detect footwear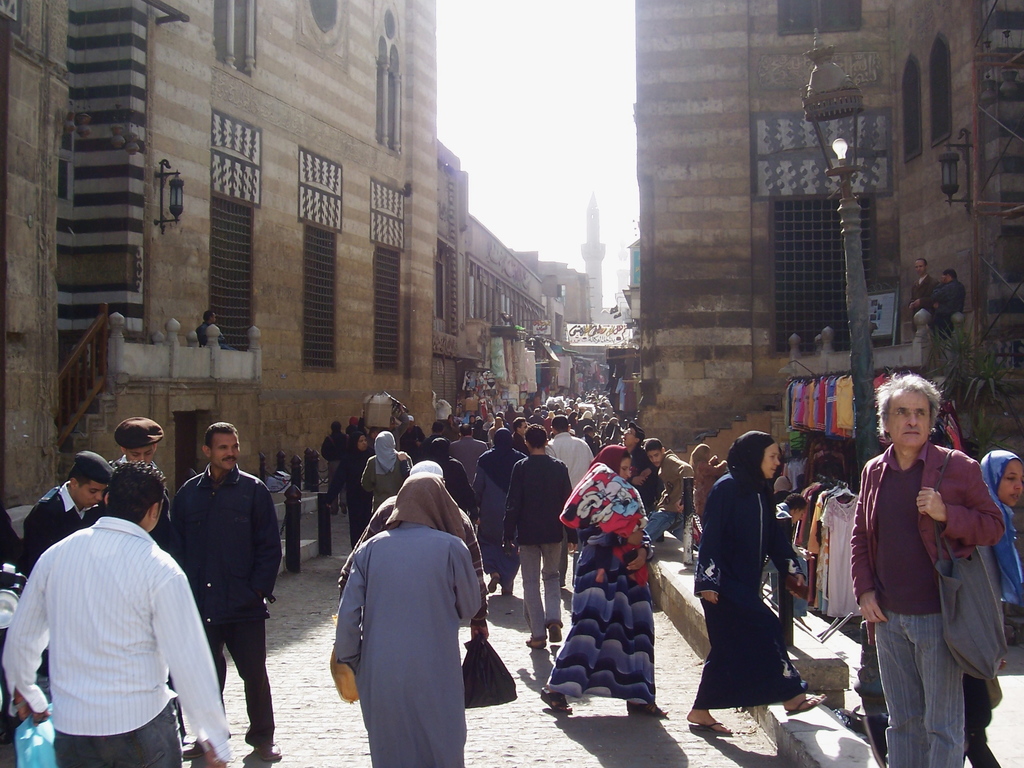
626:701:669:717
